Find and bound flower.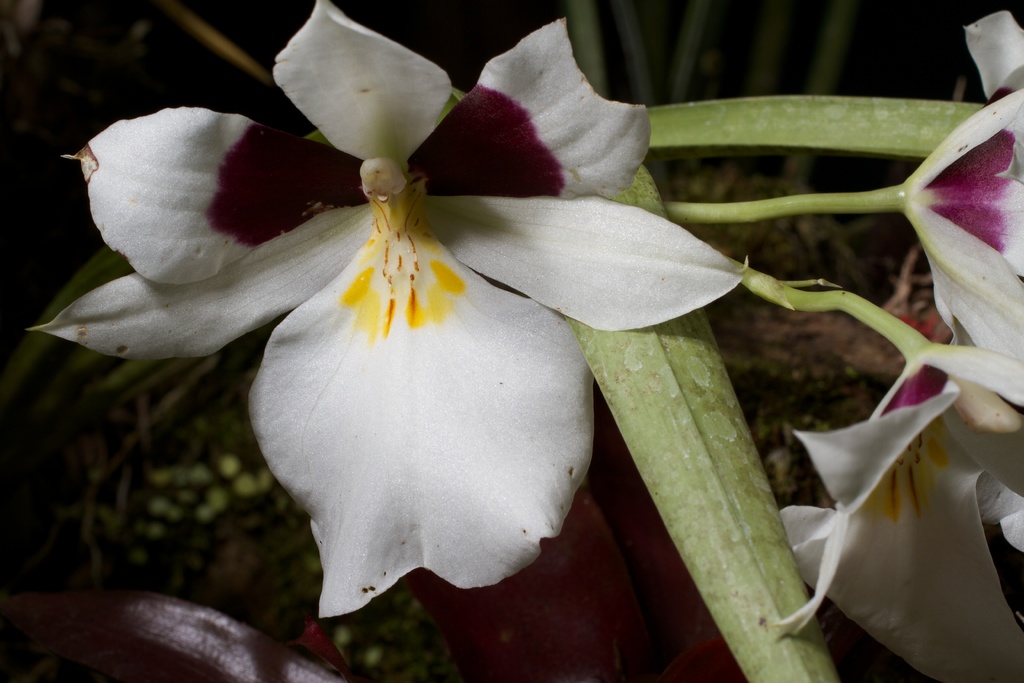
Bound: {"x1": 31, "y1": 0, "x2": 675, "y2": 625}.
